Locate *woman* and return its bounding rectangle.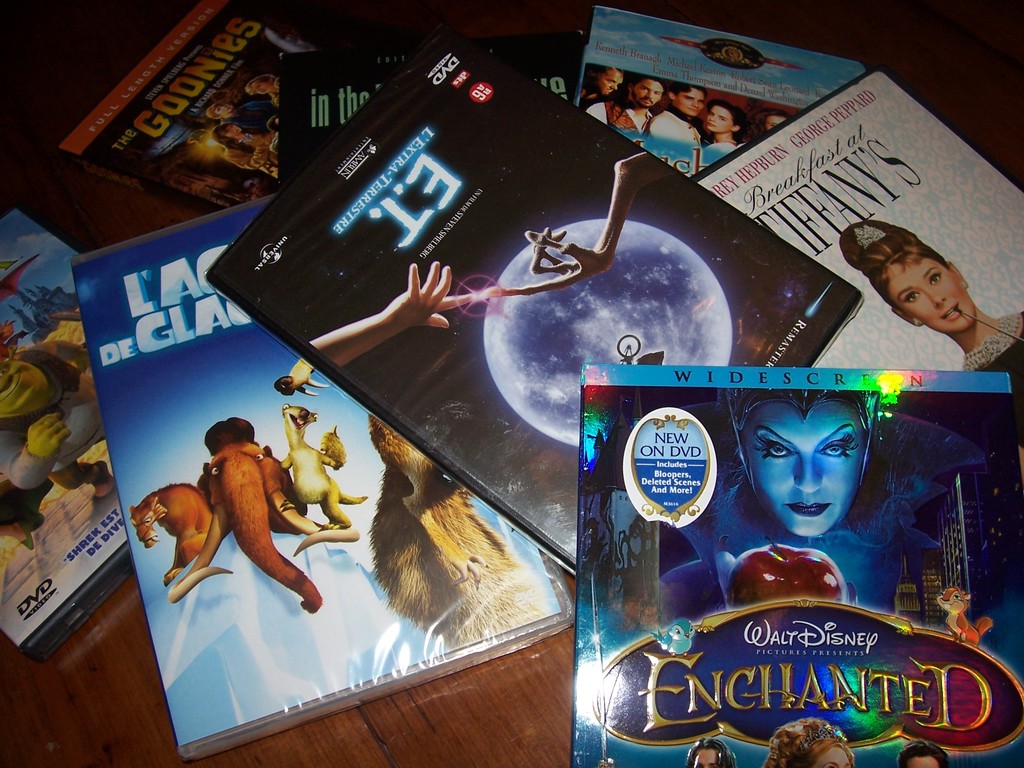
764:719:854:767.
